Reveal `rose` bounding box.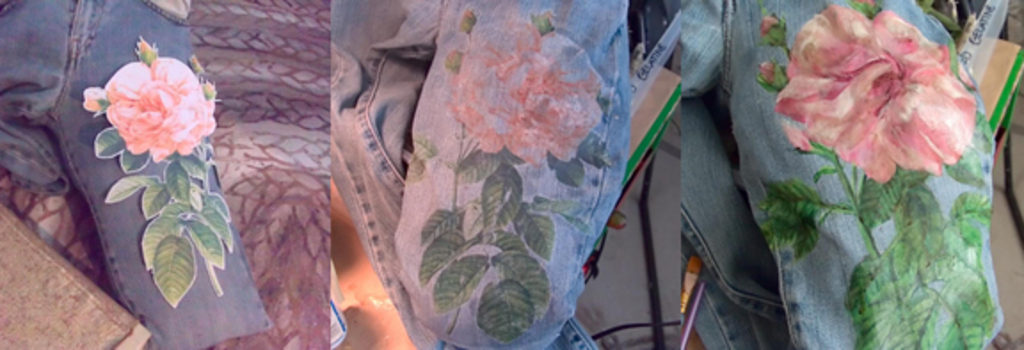
Revealed: 773/4/980/183.
